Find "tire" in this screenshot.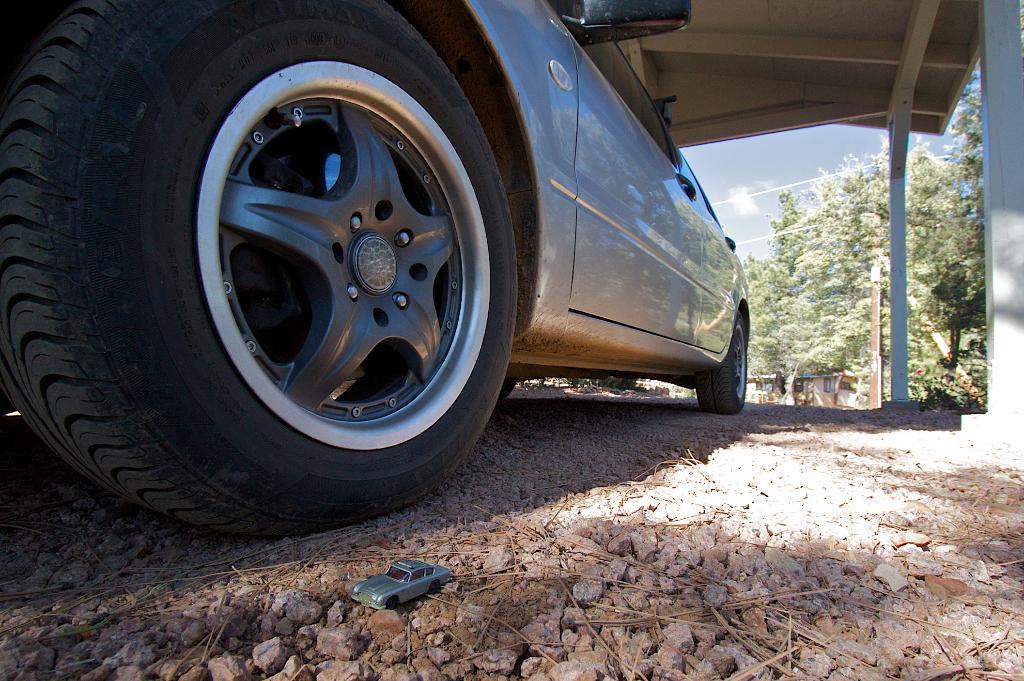
The bounding box for "tire" is (387,598,396,609).
